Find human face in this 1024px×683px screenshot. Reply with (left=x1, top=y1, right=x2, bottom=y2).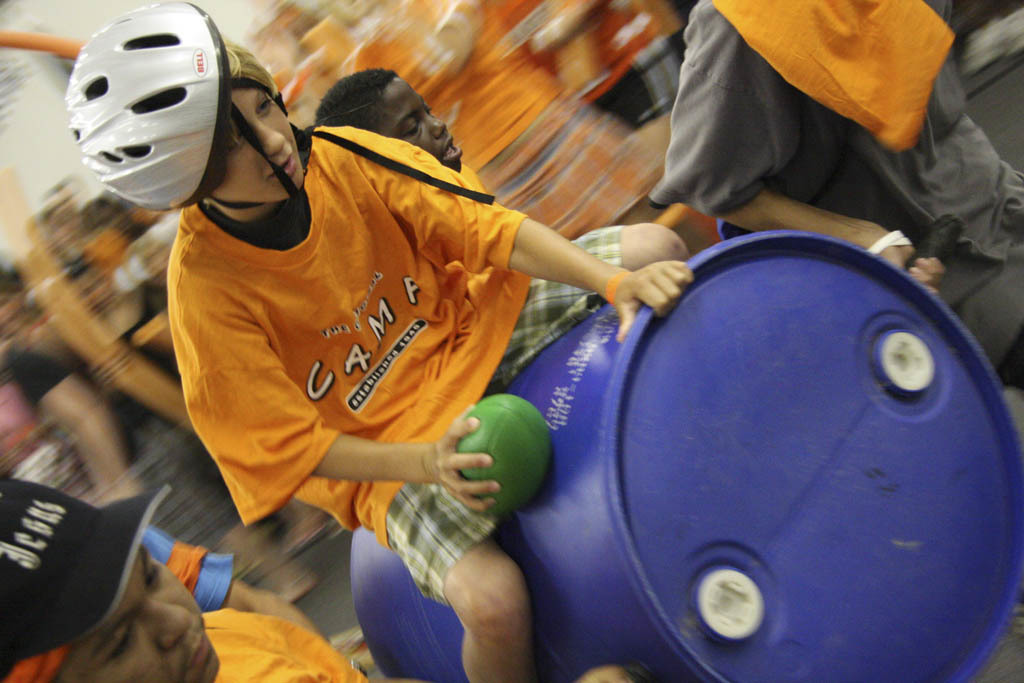
(left=372, top=72, right=465, bottom=173).
